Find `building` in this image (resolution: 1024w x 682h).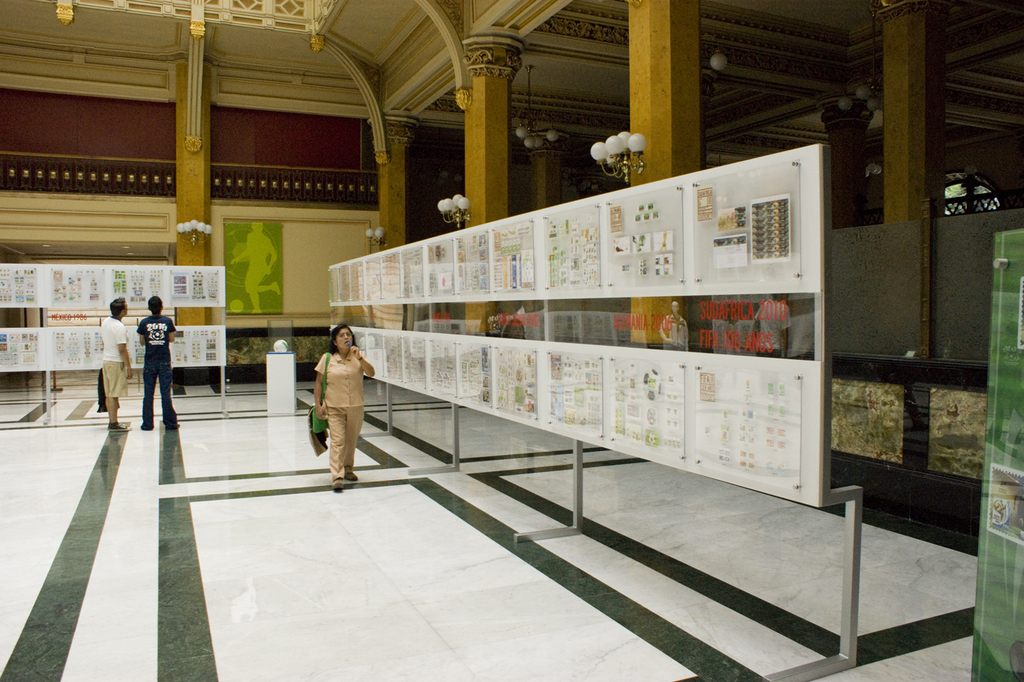
0:0:1023:681.
